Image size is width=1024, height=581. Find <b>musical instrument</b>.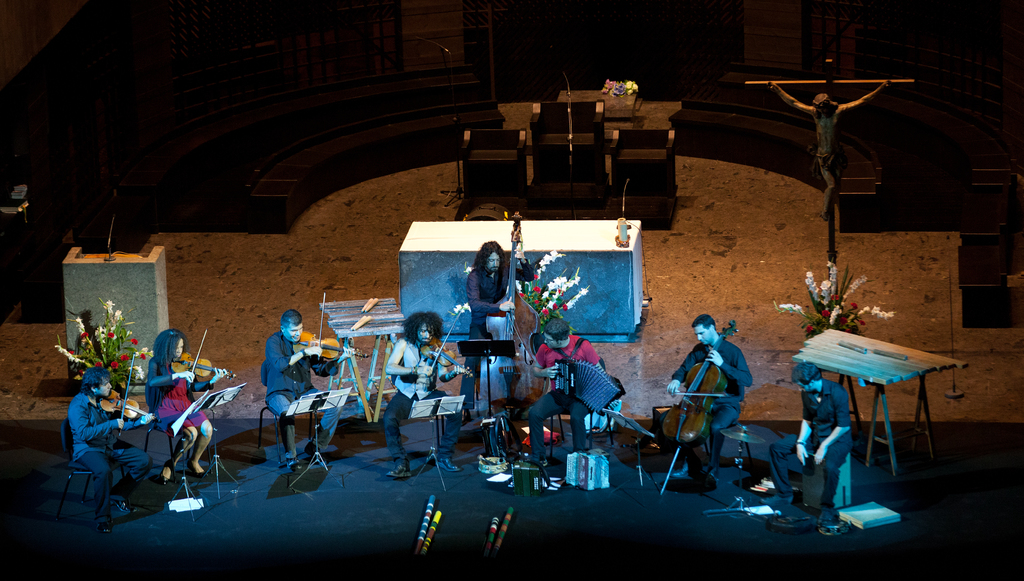
(291,293,374,367).
